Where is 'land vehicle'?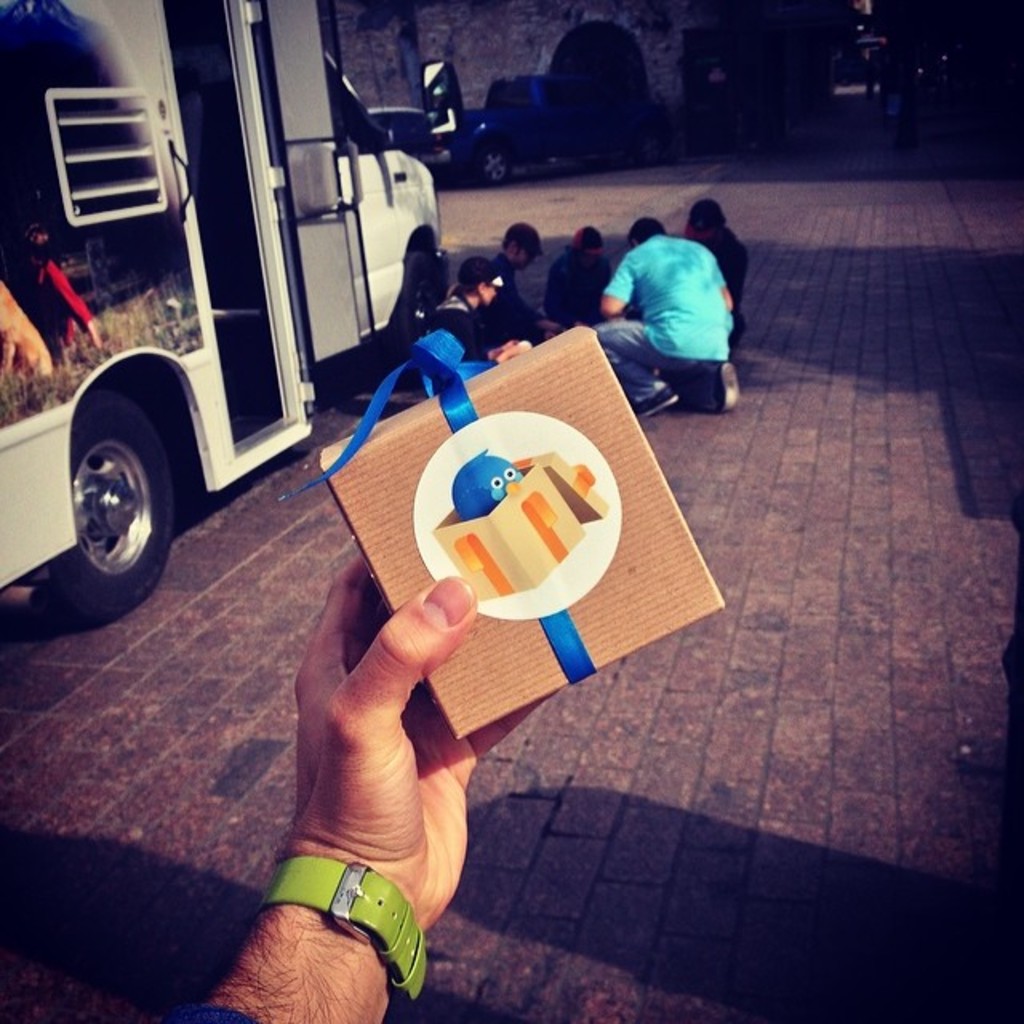
363:104:442:160.
